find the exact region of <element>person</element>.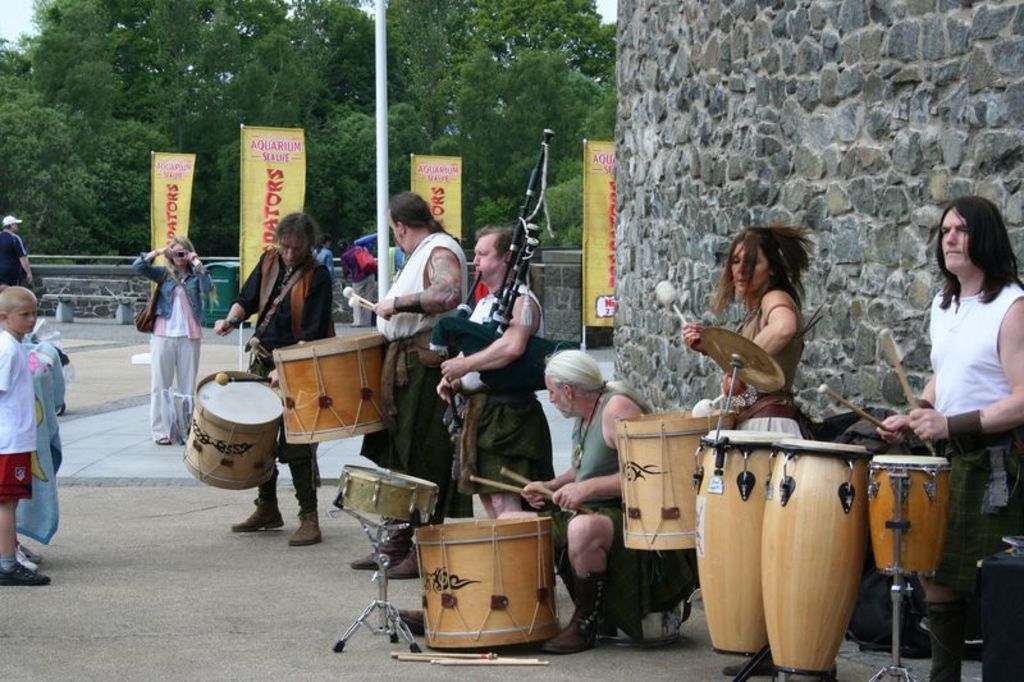
Exact region: left=520, top=345, right=691, bottom=653.
